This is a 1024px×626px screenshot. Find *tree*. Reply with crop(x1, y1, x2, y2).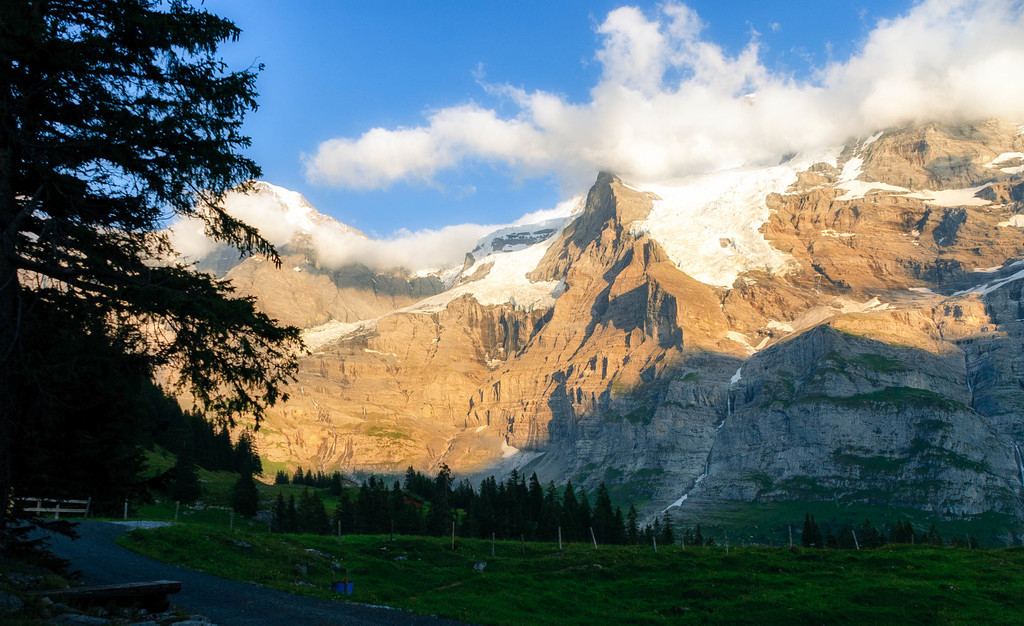
crop(593, 489, 612, 549).
